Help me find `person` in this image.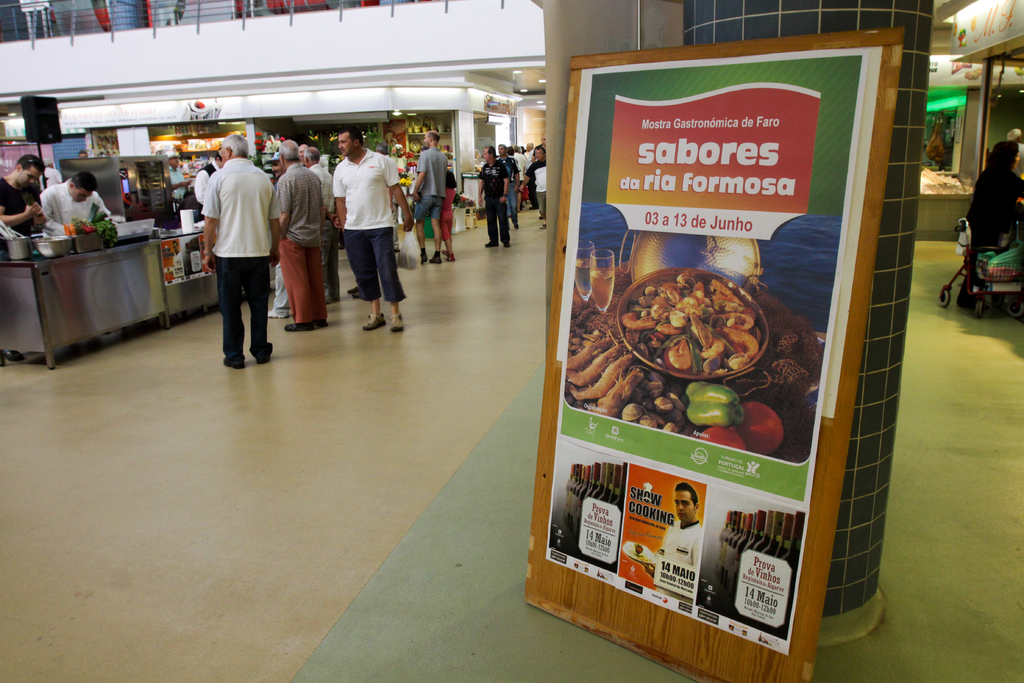
Found it: [left=962, top=140, right=1023, bottom=284].
